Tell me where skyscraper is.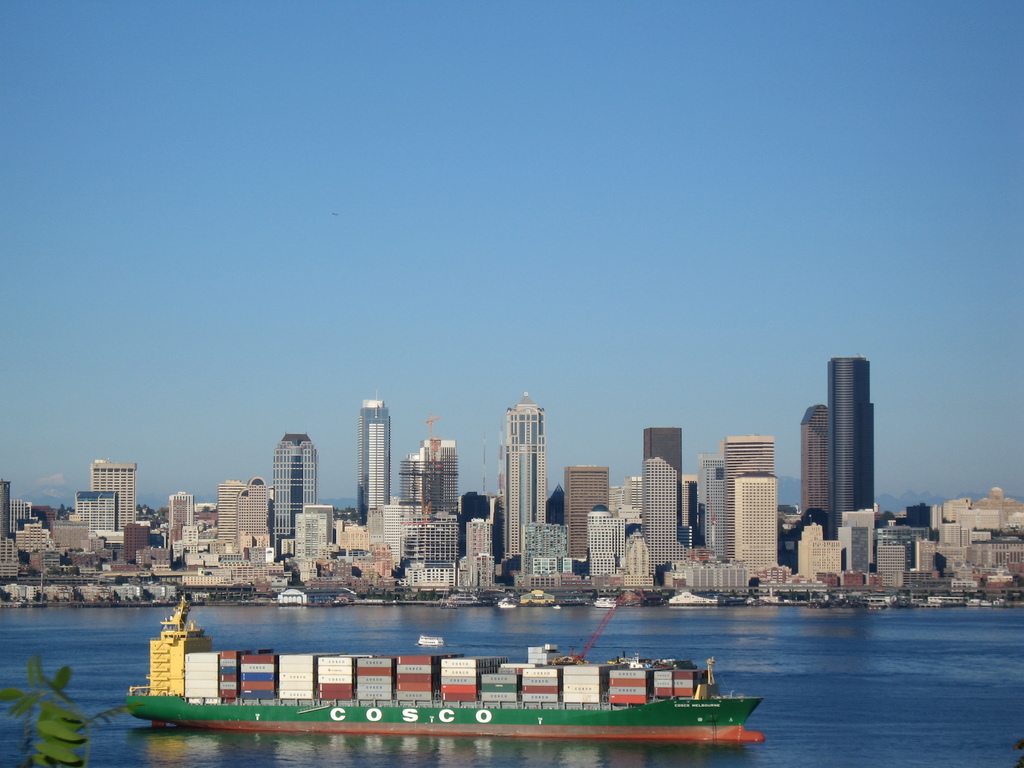
skyscraper is at 358/401/394/524.
